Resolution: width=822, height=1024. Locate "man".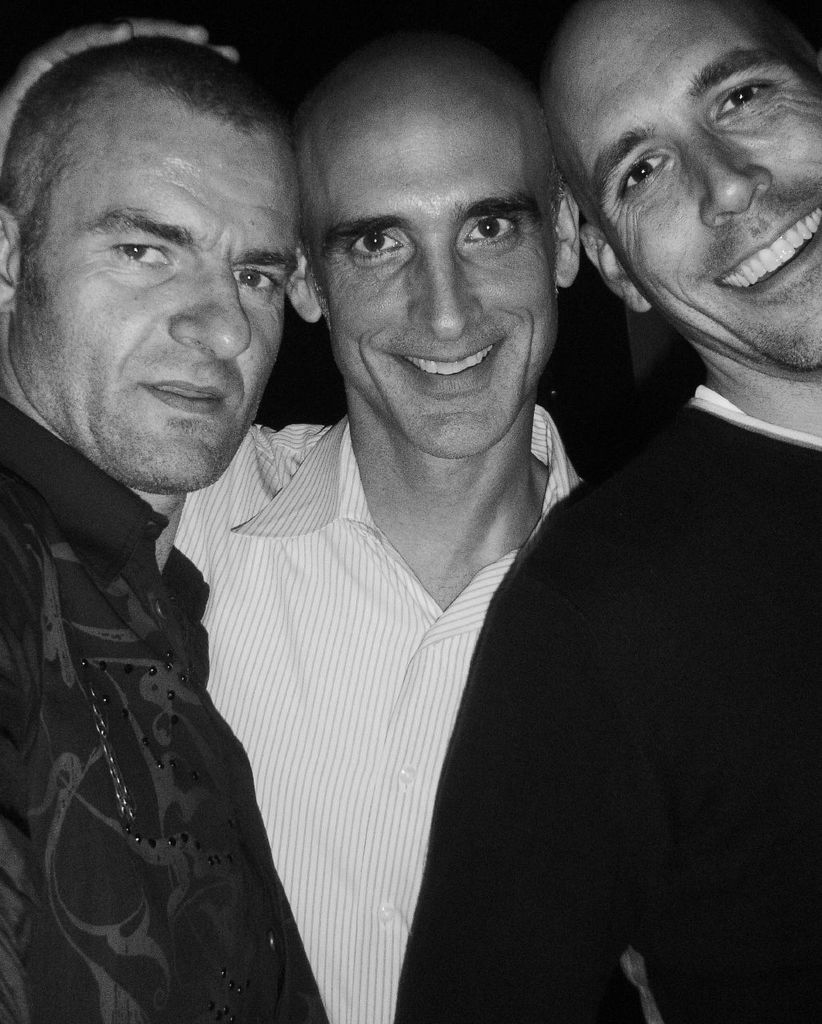
(left=0, top=82, right=338, bottom=1023).
